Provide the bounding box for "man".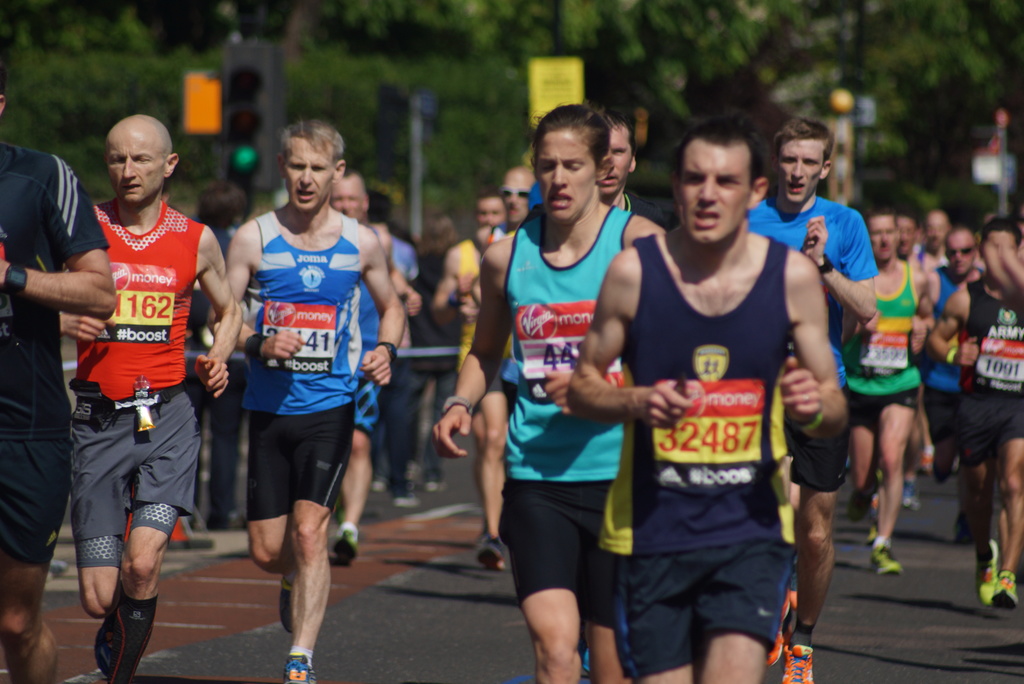
bbox=(532, 138, 845, 683).
